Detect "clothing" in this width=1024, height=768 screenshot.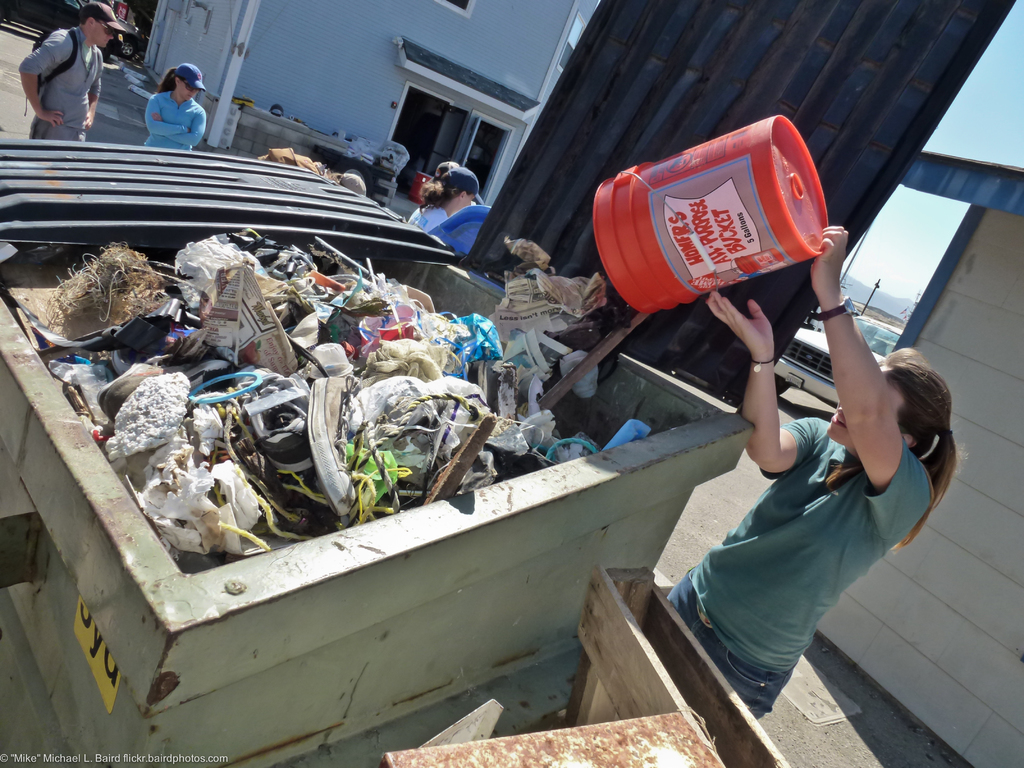
Detection: [426, 193, 488, 260].
